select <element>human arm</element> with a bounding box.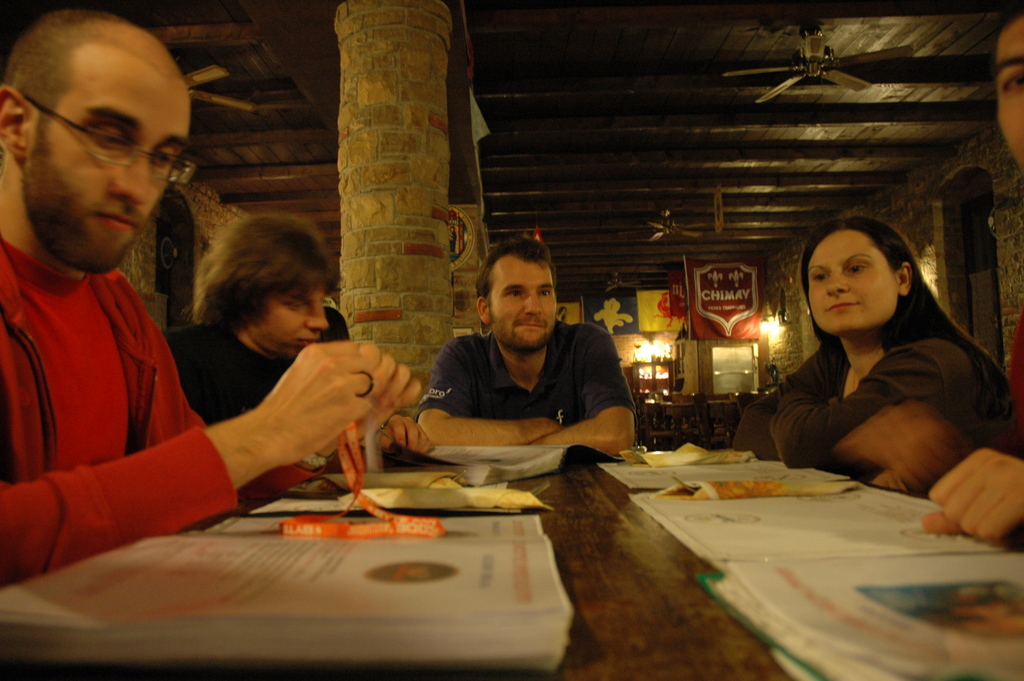
pyautogui.locateOnScreen(925, 437, 1023, 557).
